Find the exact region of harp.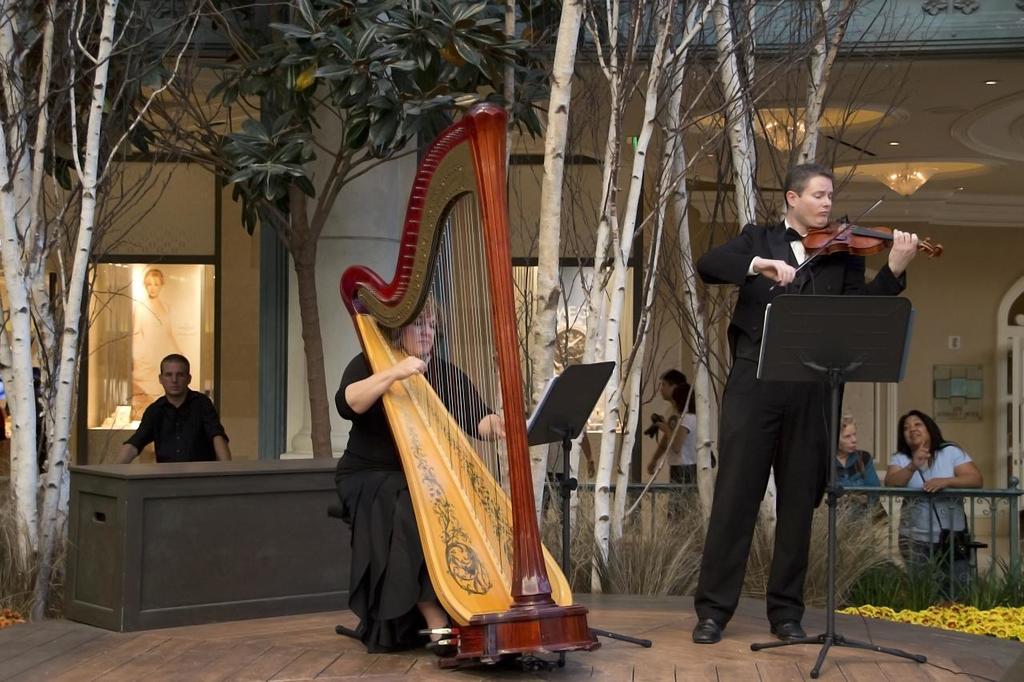
Exact region: select_region(337, 101, 604, 663).
